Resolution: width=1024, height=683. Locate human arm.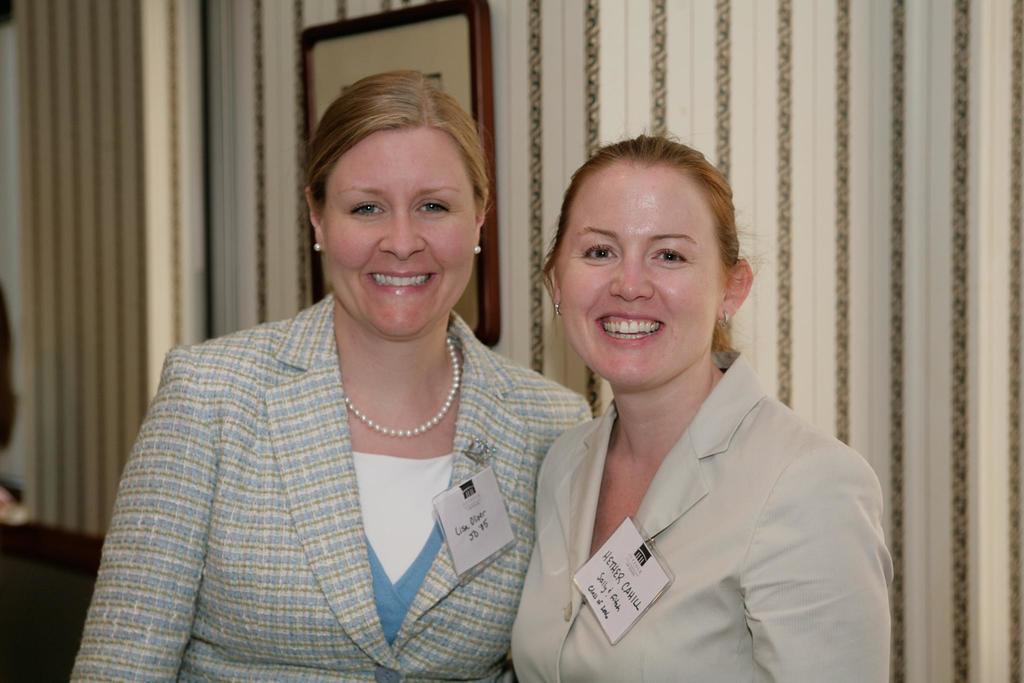
bbox(739, 447, 887, 682).
